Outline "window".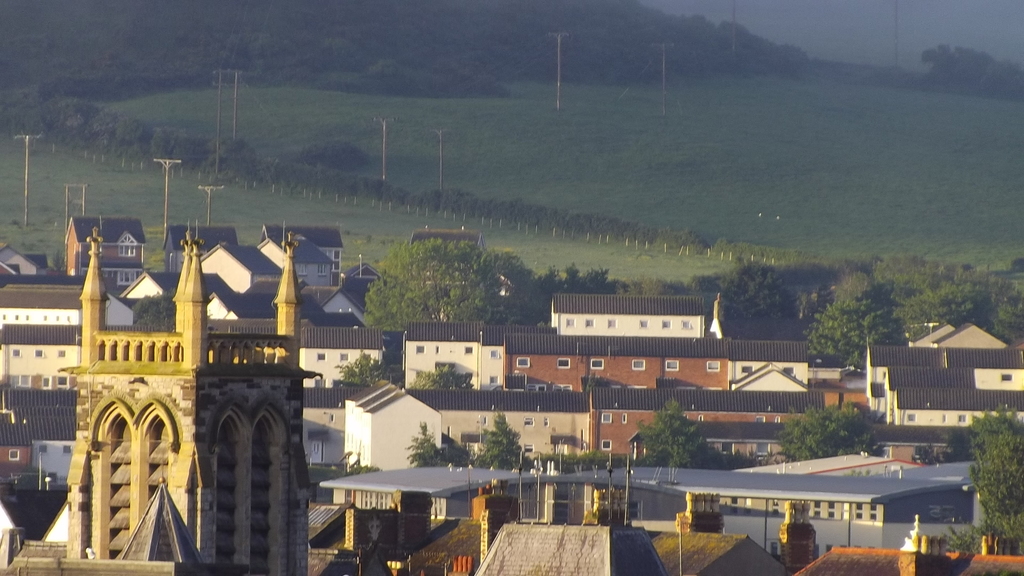
Outline: box=[705, 360, 722, 370].
